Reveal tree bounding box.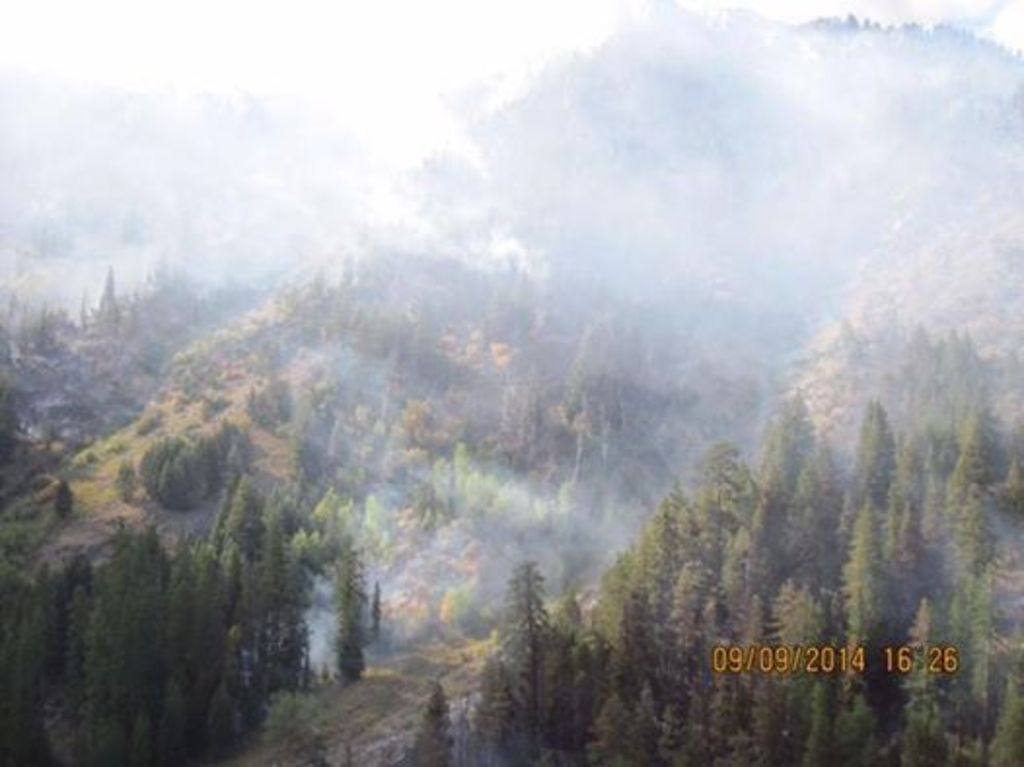
Revealed: region(948, 403, 1016, 506).
